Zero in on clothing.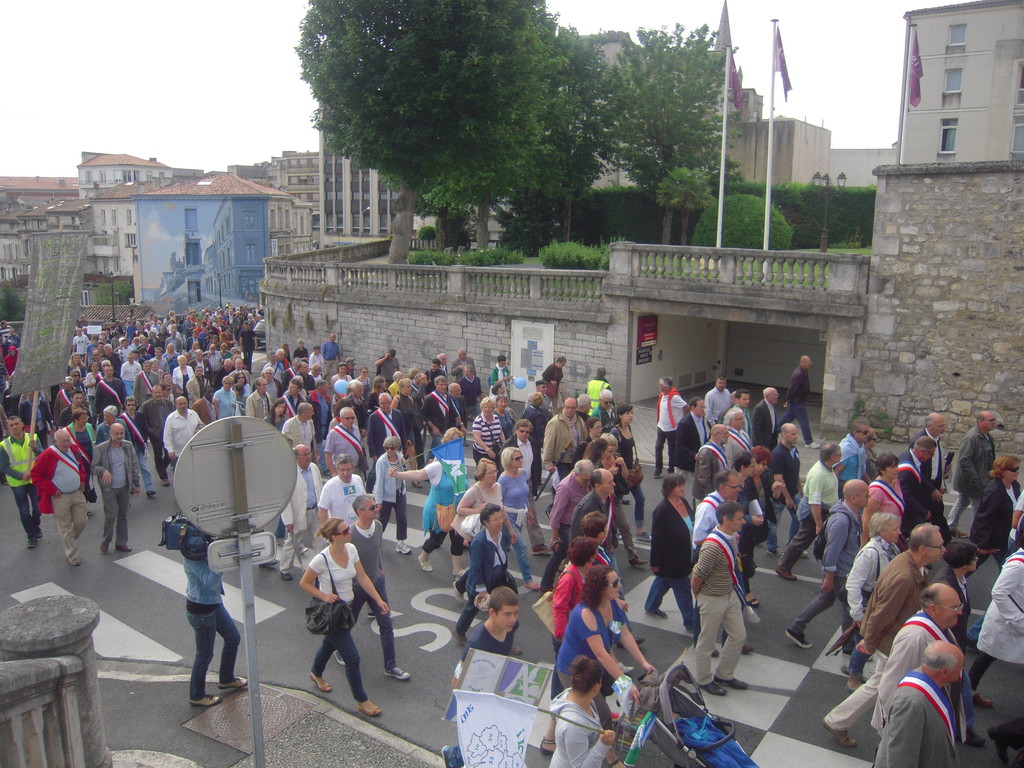
Zeroed in: 486, 361, 512, 399.
